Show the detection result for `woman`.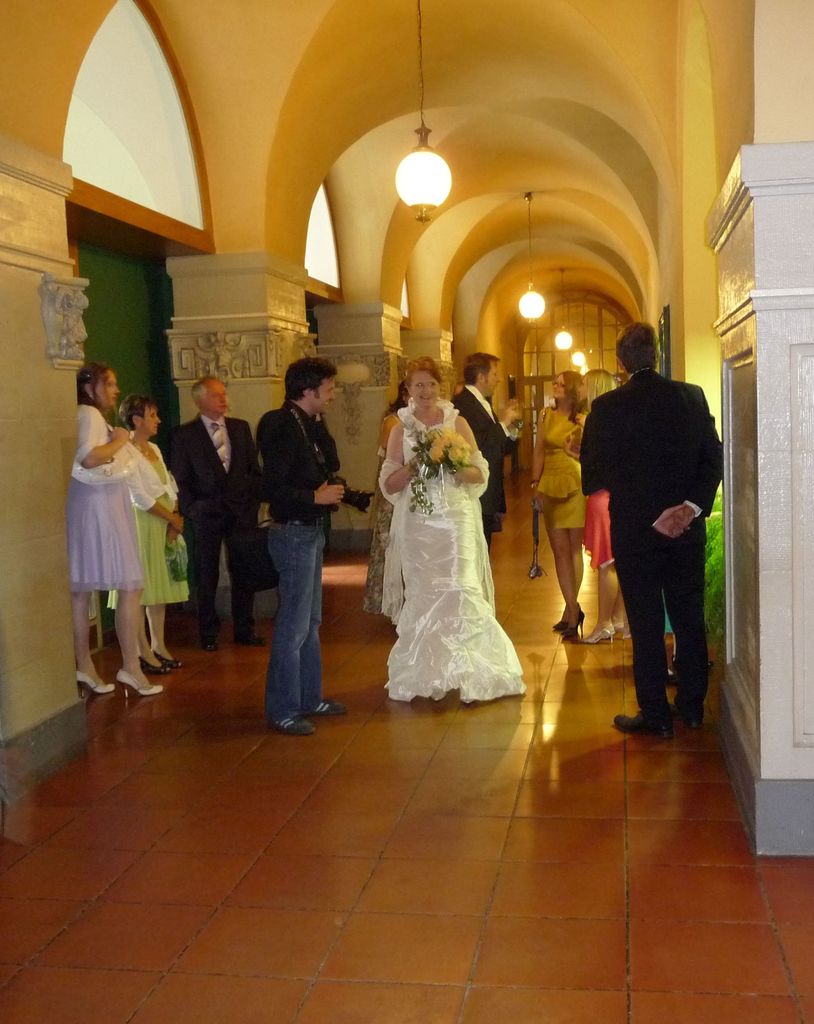
65/361/160/698.
